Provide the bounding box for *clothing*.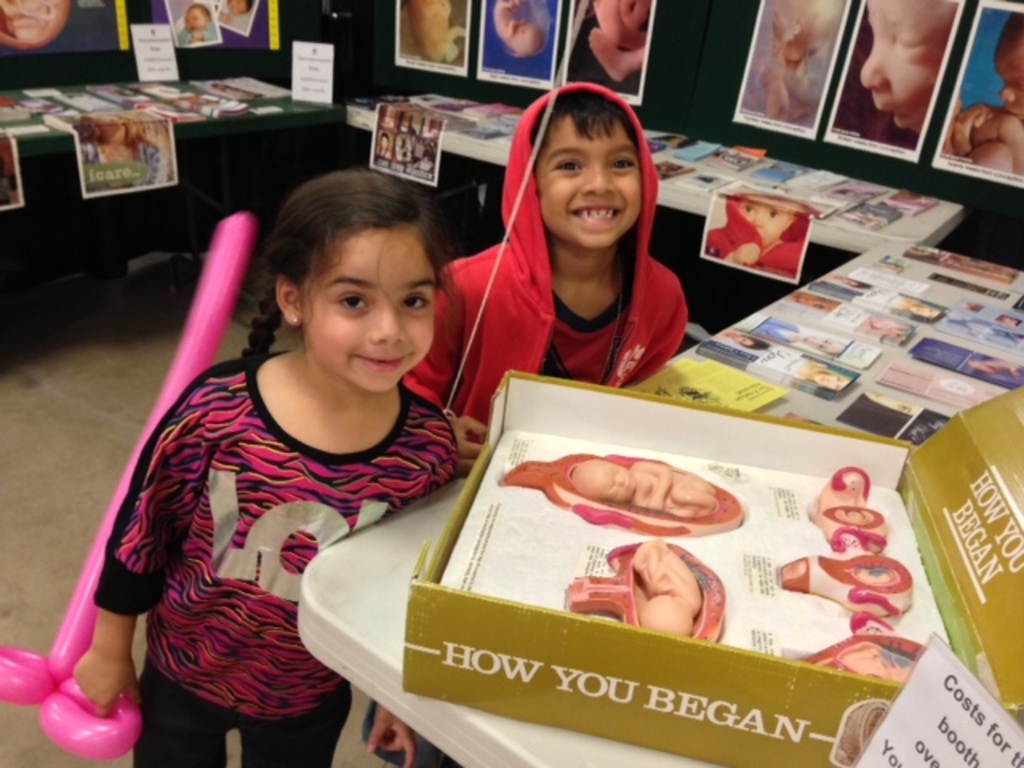
rect(406, 78, 678, 432).
